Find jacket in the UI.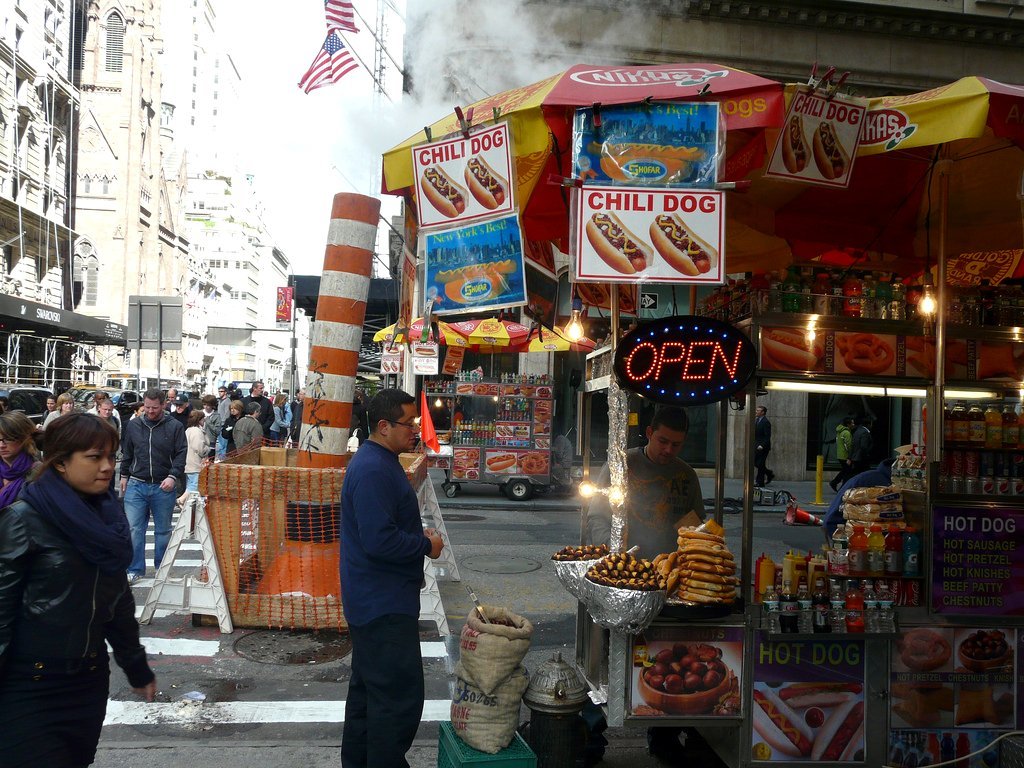
UI element at 120 410 191 480.
